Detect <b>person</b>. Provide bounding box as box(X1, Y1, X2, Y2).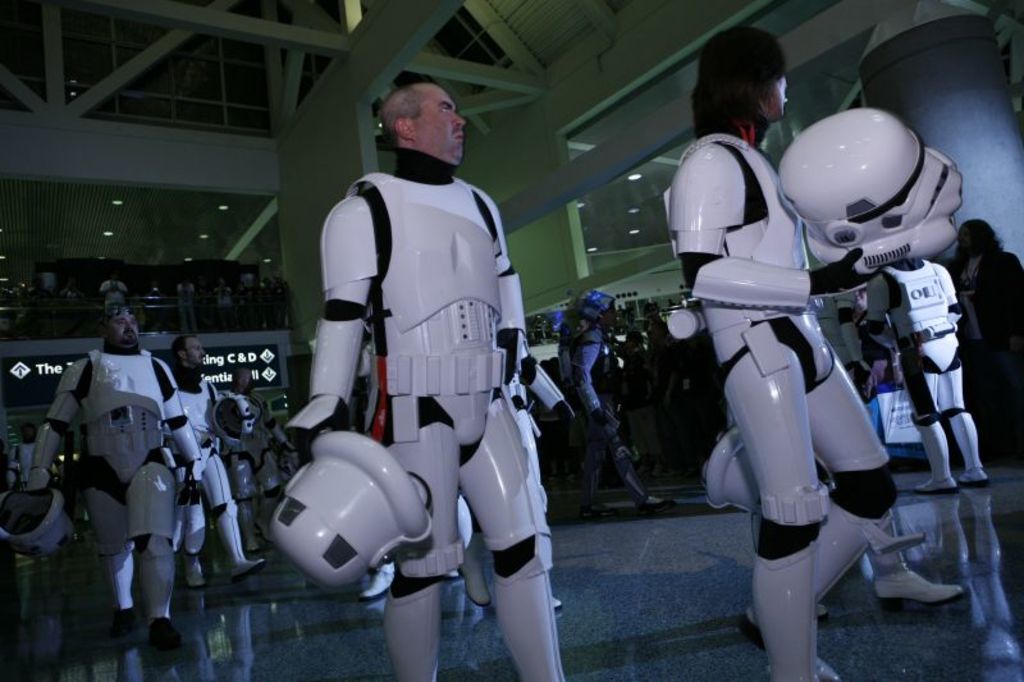
box(159, 333, 262, 590).
